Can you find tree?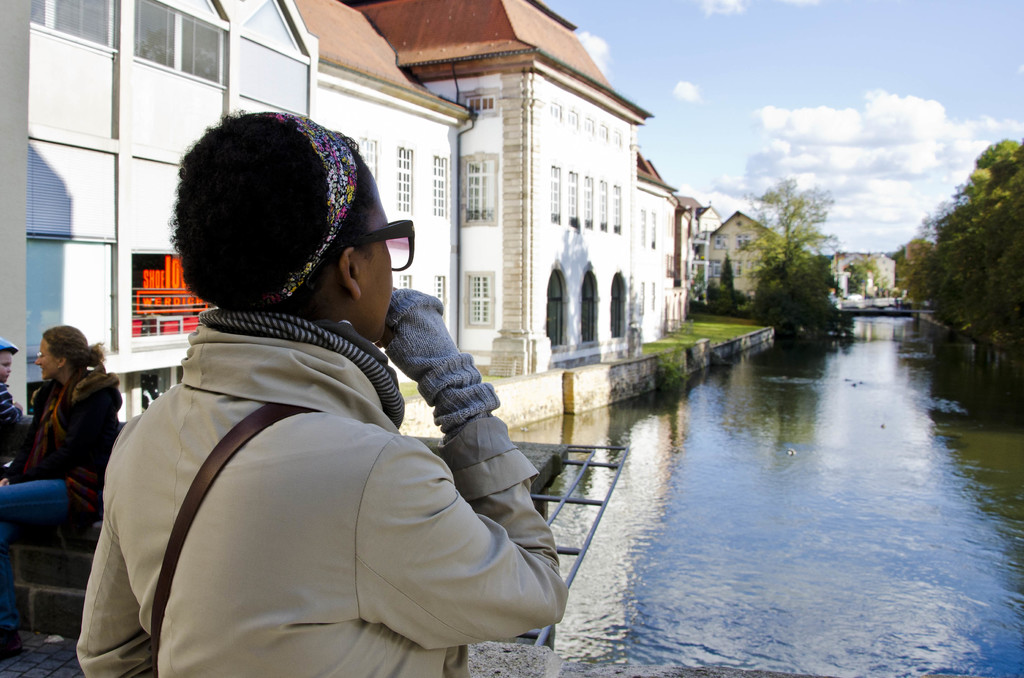
Yes, bounding box: select_region(846, 256, 883, 301).
